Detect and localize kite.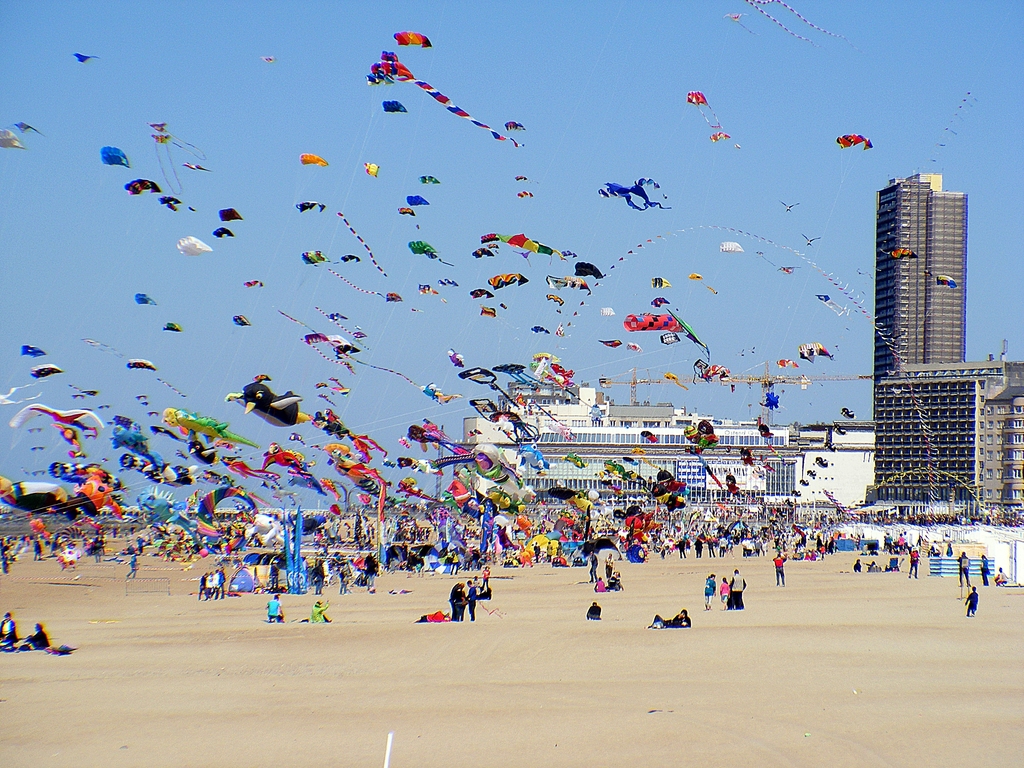
Localized at bbox=(298, 148, 330, 170).
